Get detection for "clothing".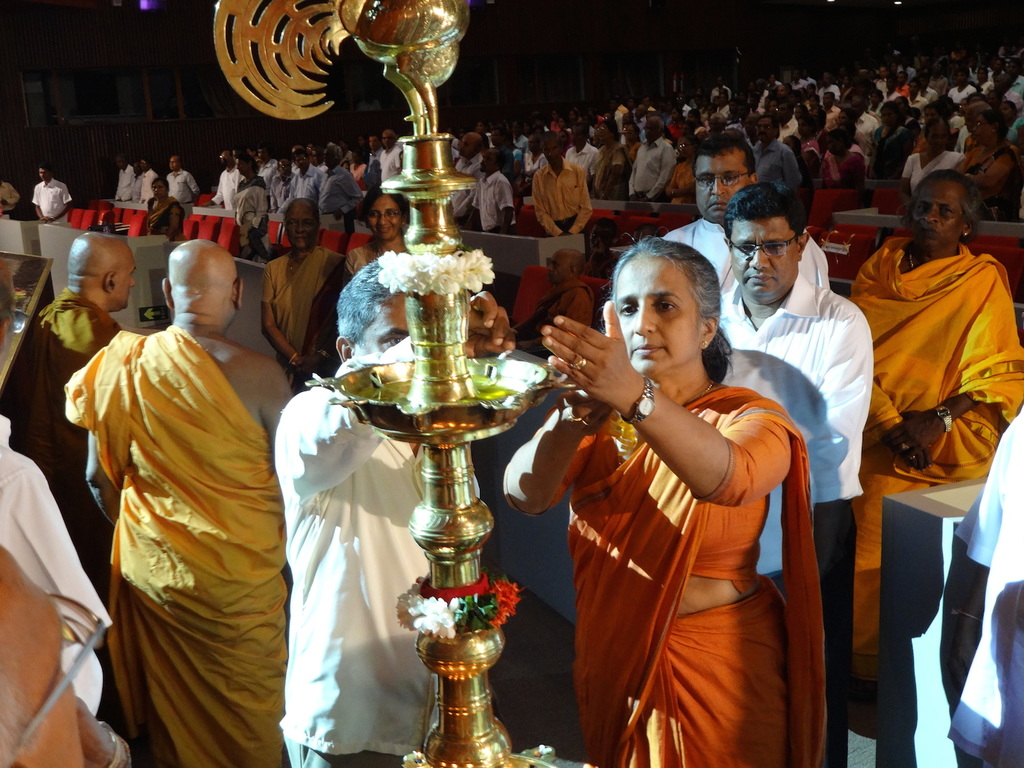
Detection: <bbox>453, 155, 477, 174</bbox>.
